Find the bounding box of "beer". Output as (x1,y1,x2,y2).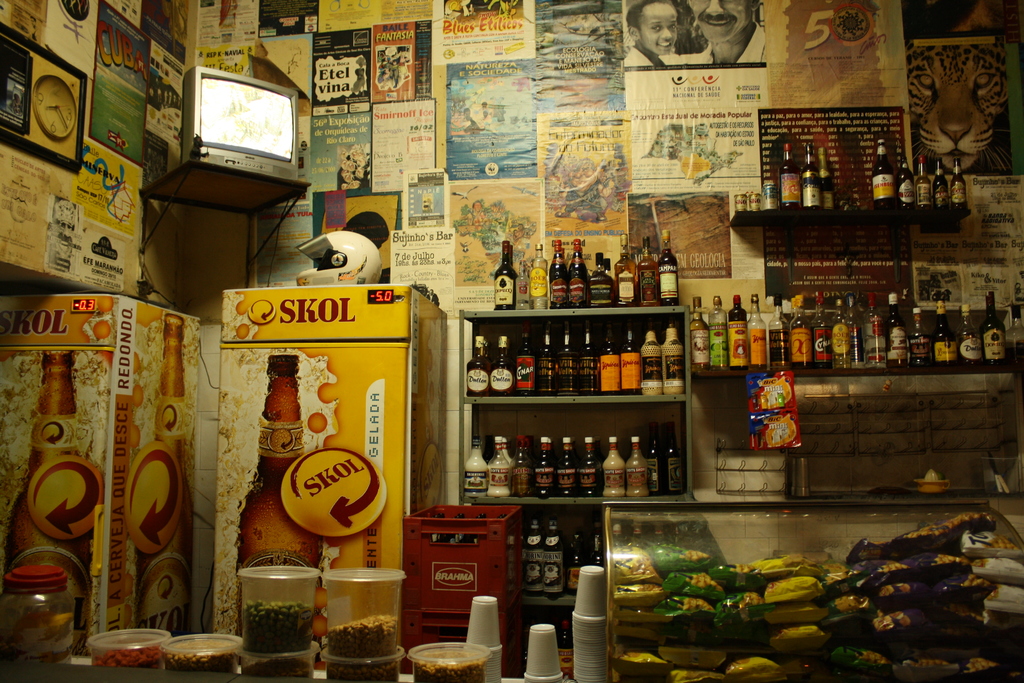
(596,437,636,500).
